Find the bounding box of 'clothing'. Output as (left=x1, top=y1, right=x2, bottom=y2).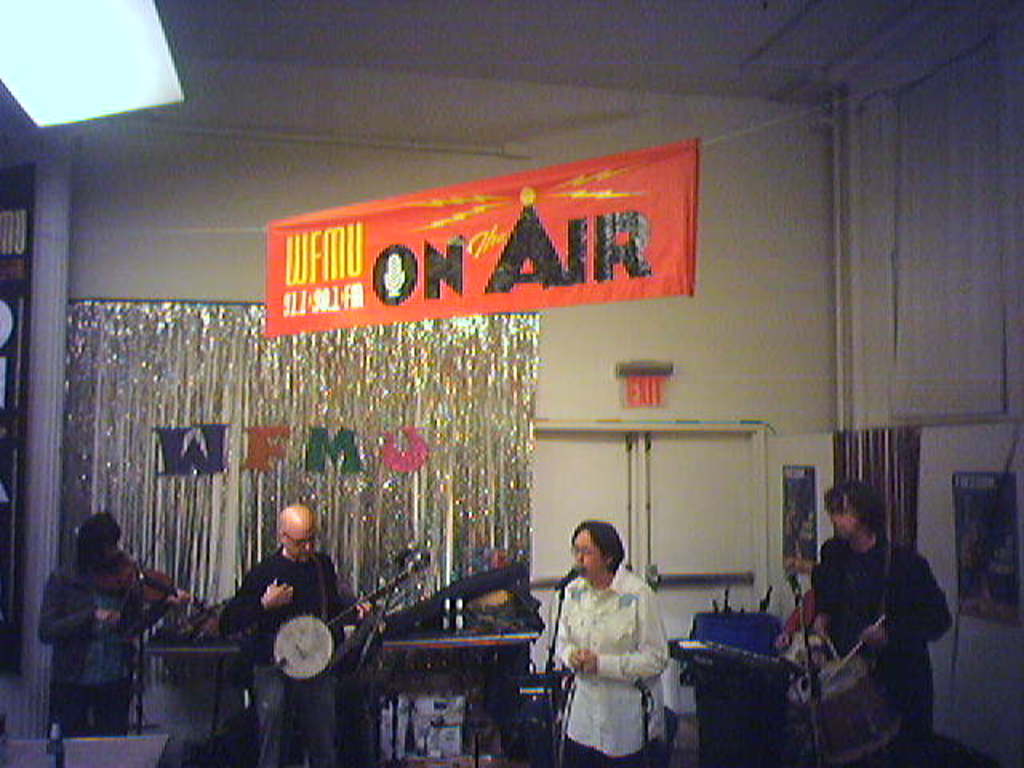
(left=555, top=562, right=667, bottom=766).
